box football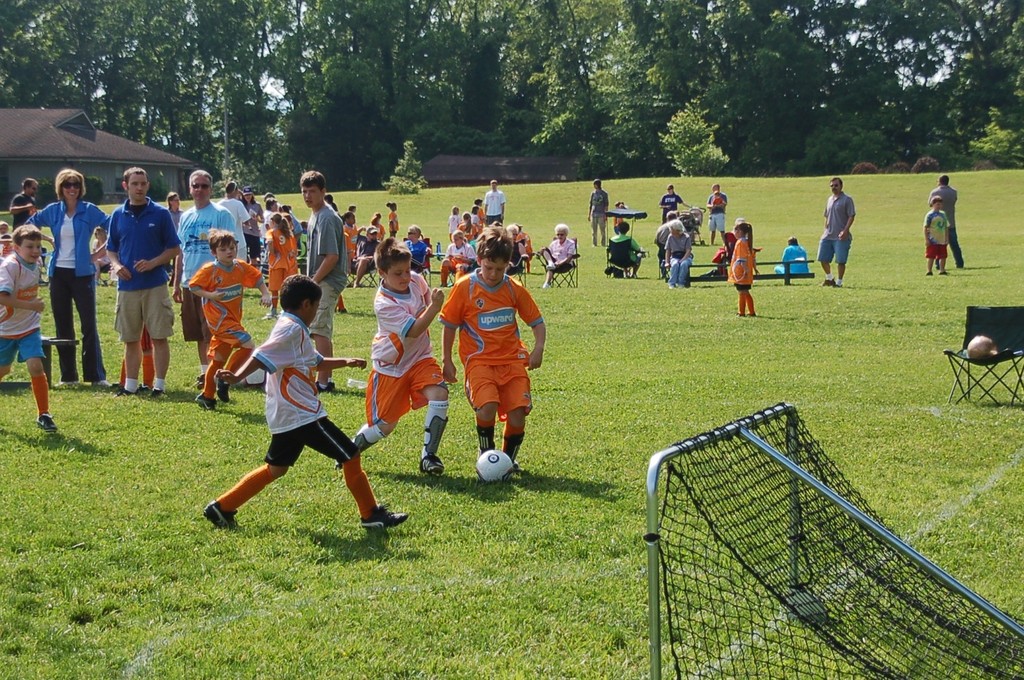
<region>964, 332, 1003, 369</region>
